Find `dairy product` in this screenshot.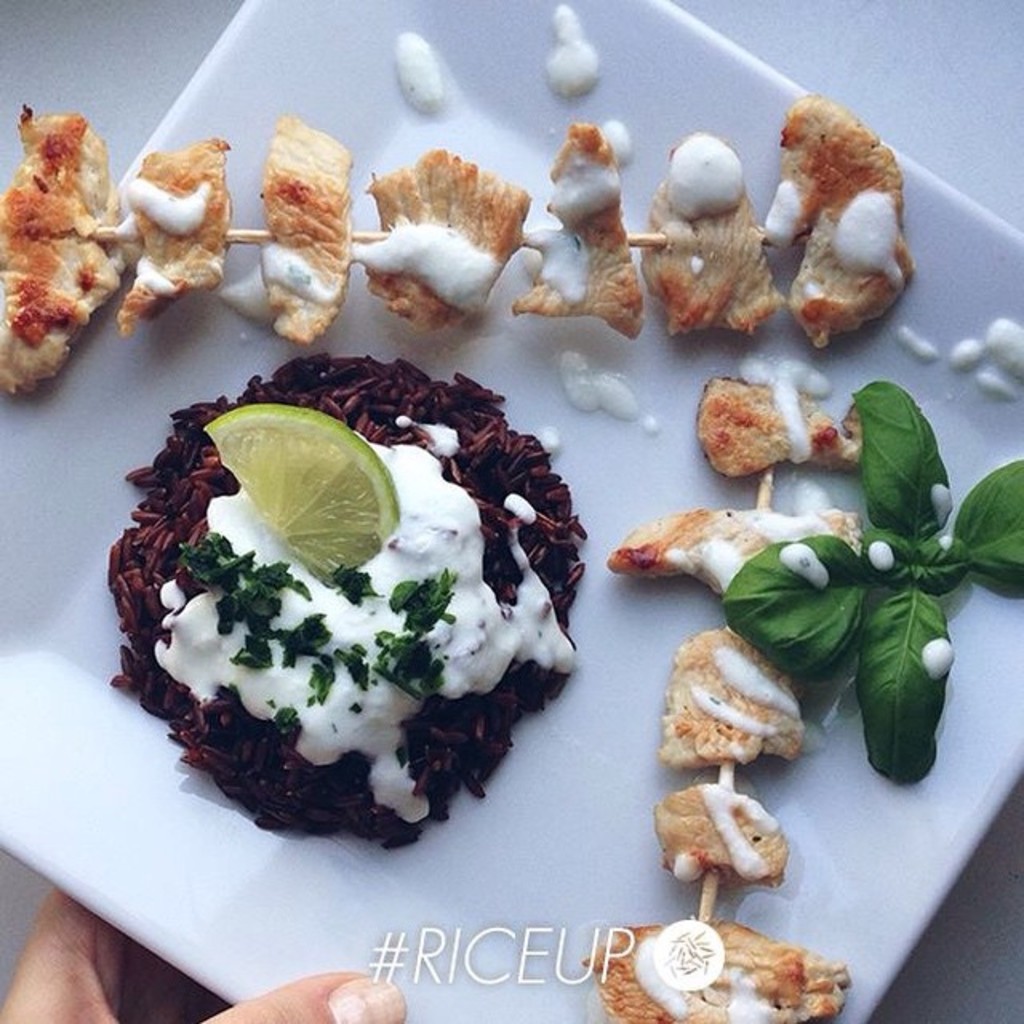
The bounding box for `dairy product` is detection(344, 210, 496, 318).
